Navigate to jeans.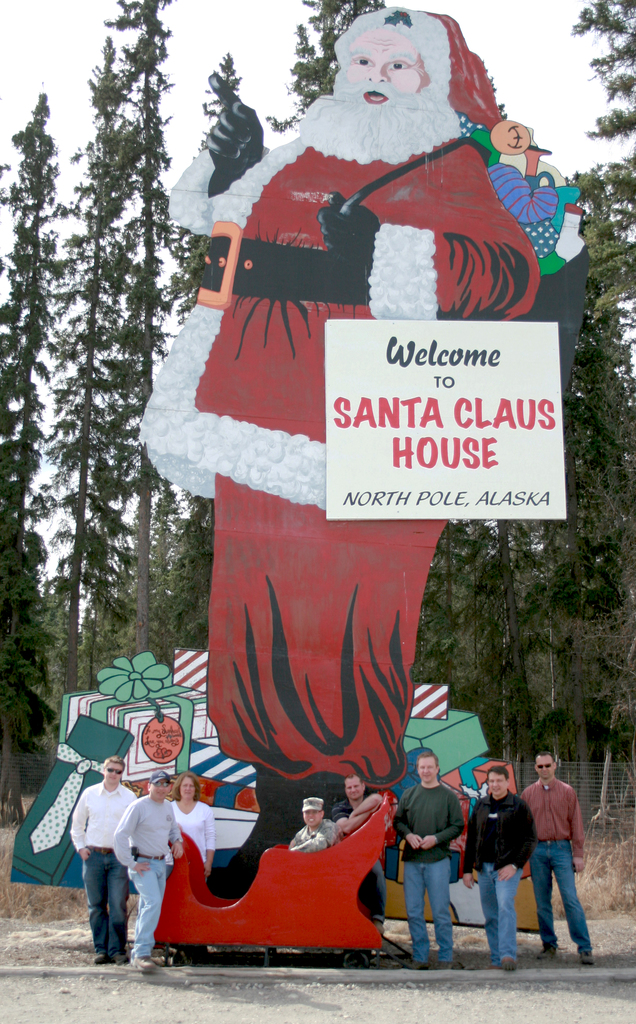
Navigation target: select_region(354, 854, 406, 942).
